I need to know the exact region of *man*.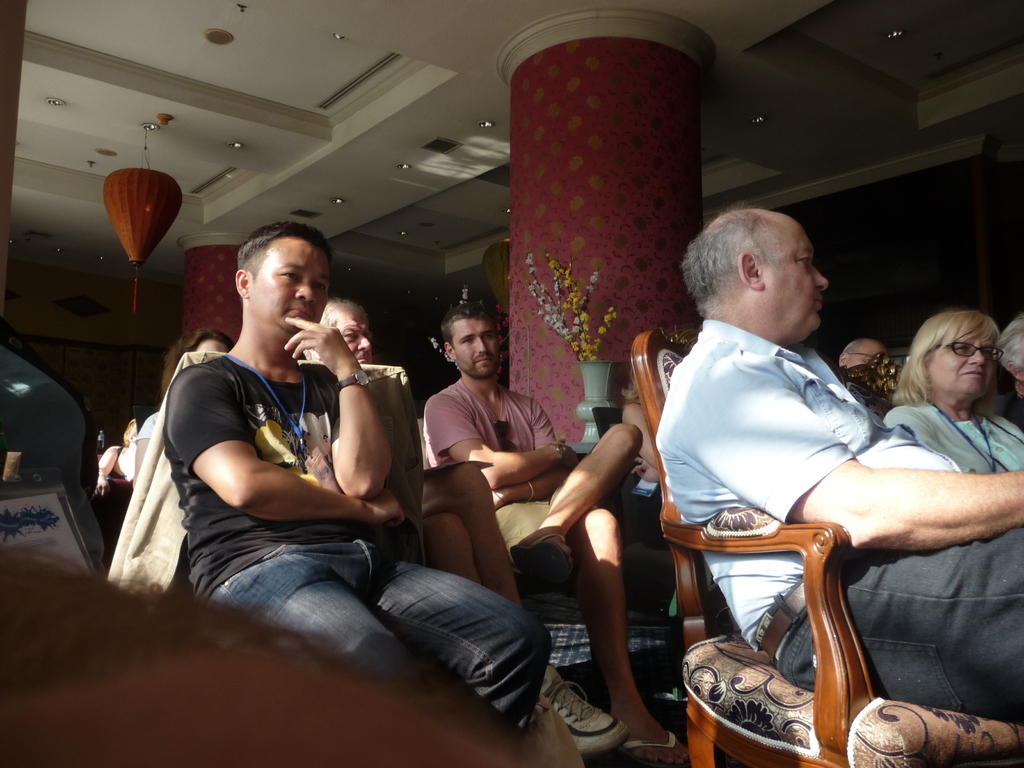
Region: bbox(648, 200, 1023, 735).
